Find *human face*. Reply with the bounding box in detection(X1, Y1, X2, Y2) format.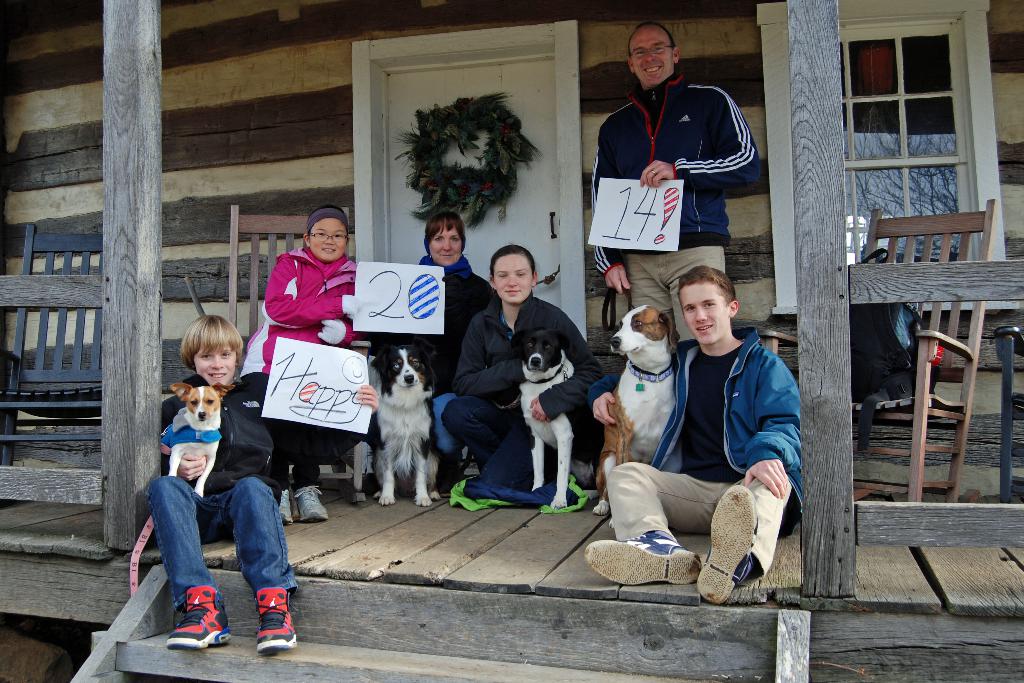
detection(427, 223, 462, 265).
